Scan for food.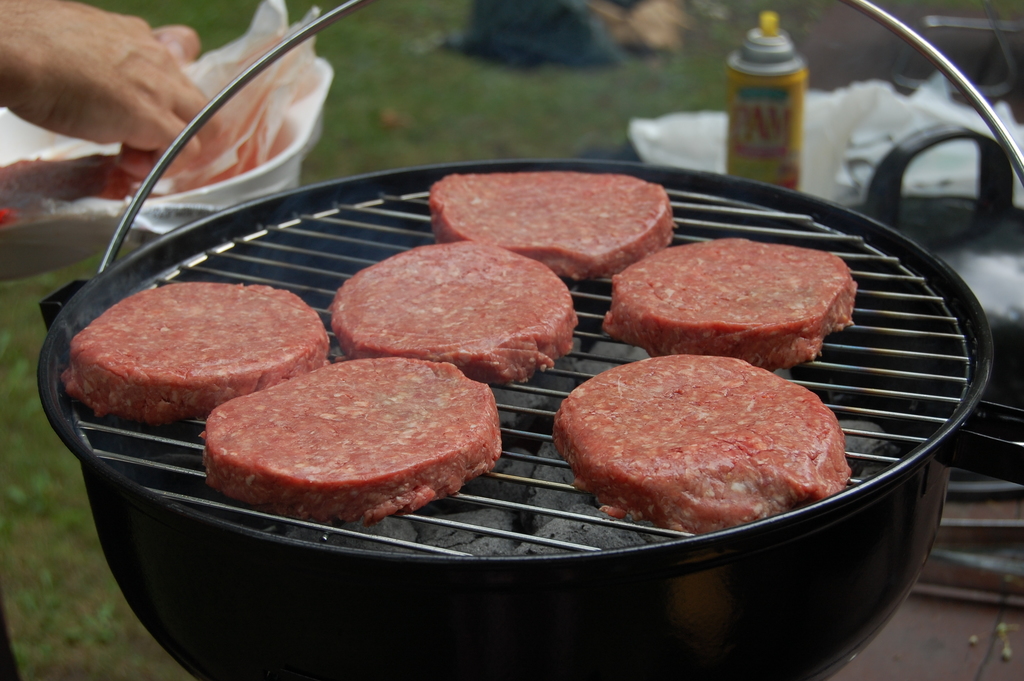
Scan result: x1=428, y1=168, x2=674, y2=278.
